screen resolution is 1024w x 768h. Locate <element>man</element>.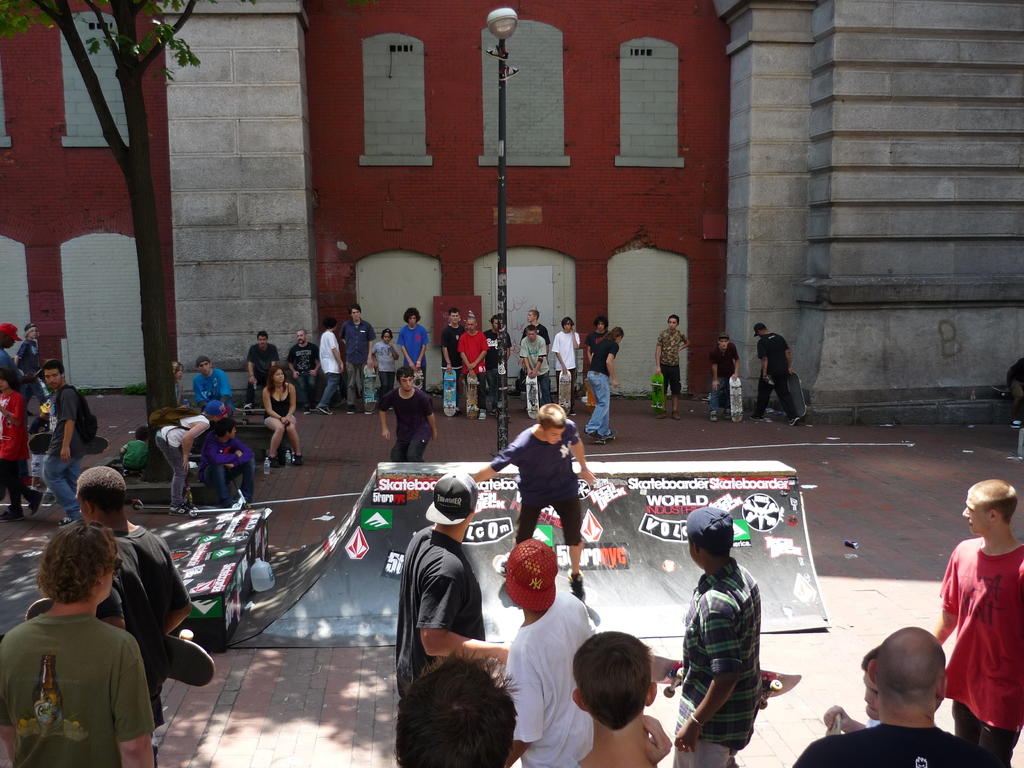
region(394, 468, 508, 689).
